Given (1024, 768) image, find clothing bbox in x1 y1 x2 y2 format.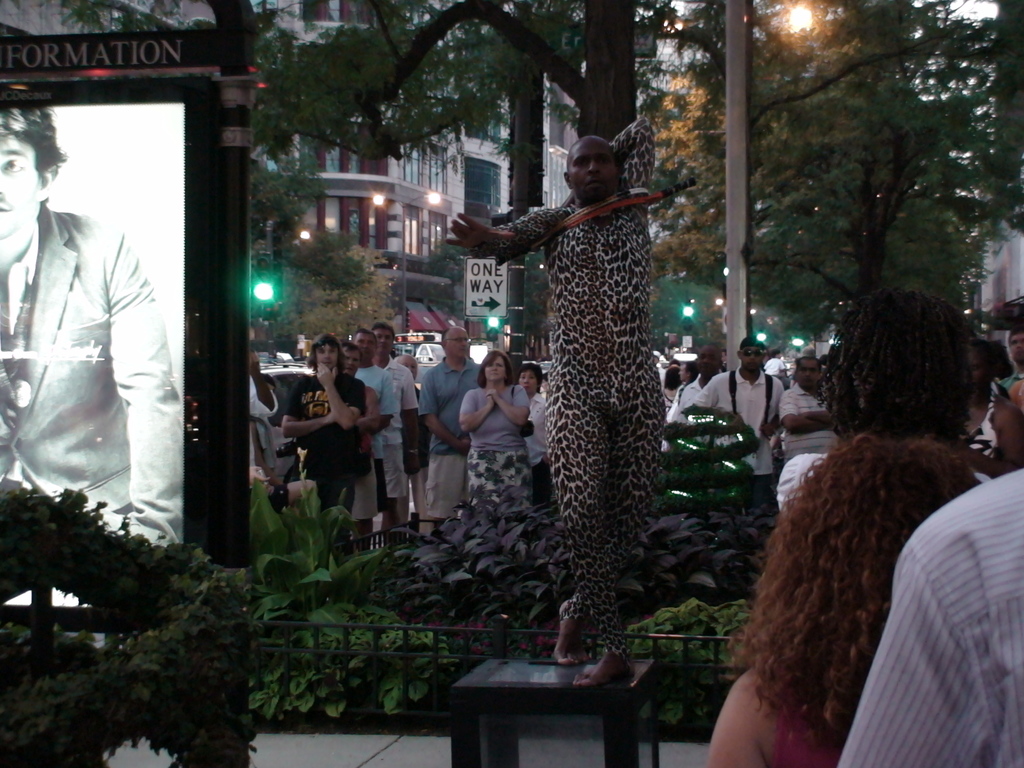
778 389 836 450.
